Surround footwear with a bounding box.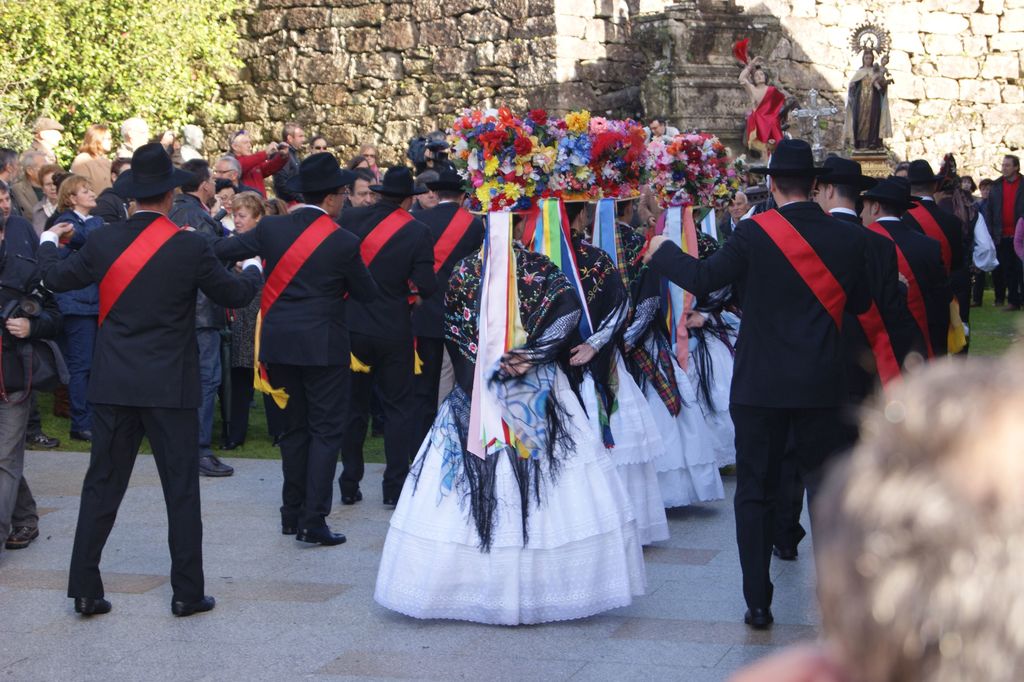
77 597 109 619.
